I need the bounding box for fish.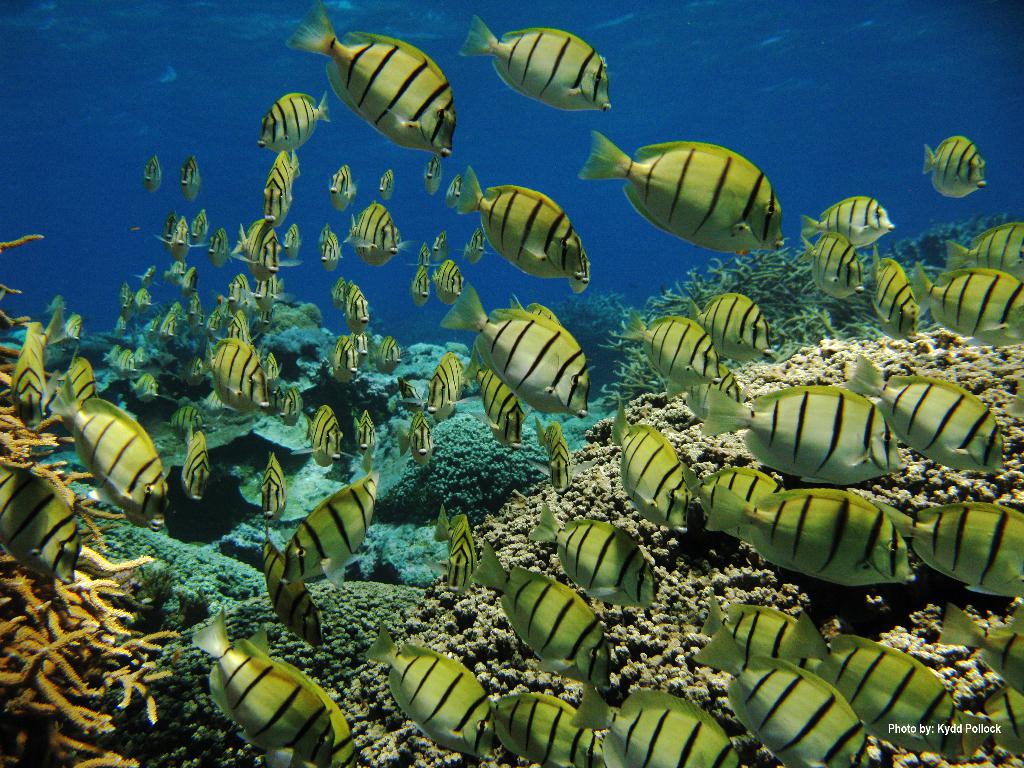
Here it is: (x1=378, y1=168, x2=395, y2=200).
